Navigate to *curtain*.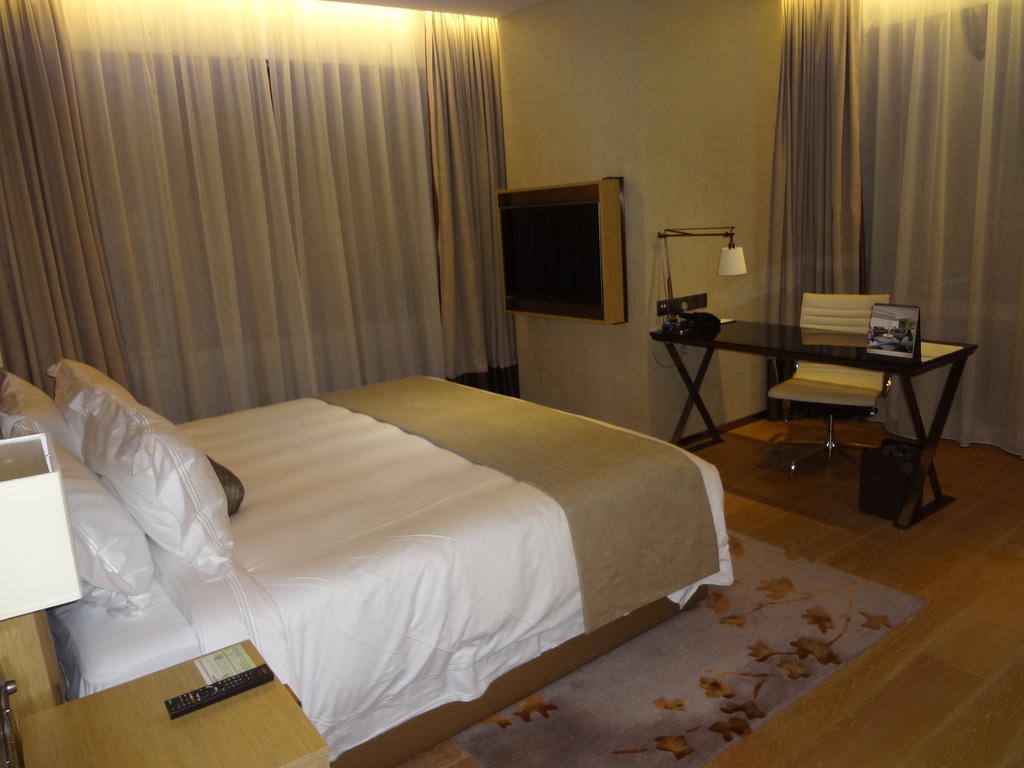
Navigation target: [860,0,1023,451].
